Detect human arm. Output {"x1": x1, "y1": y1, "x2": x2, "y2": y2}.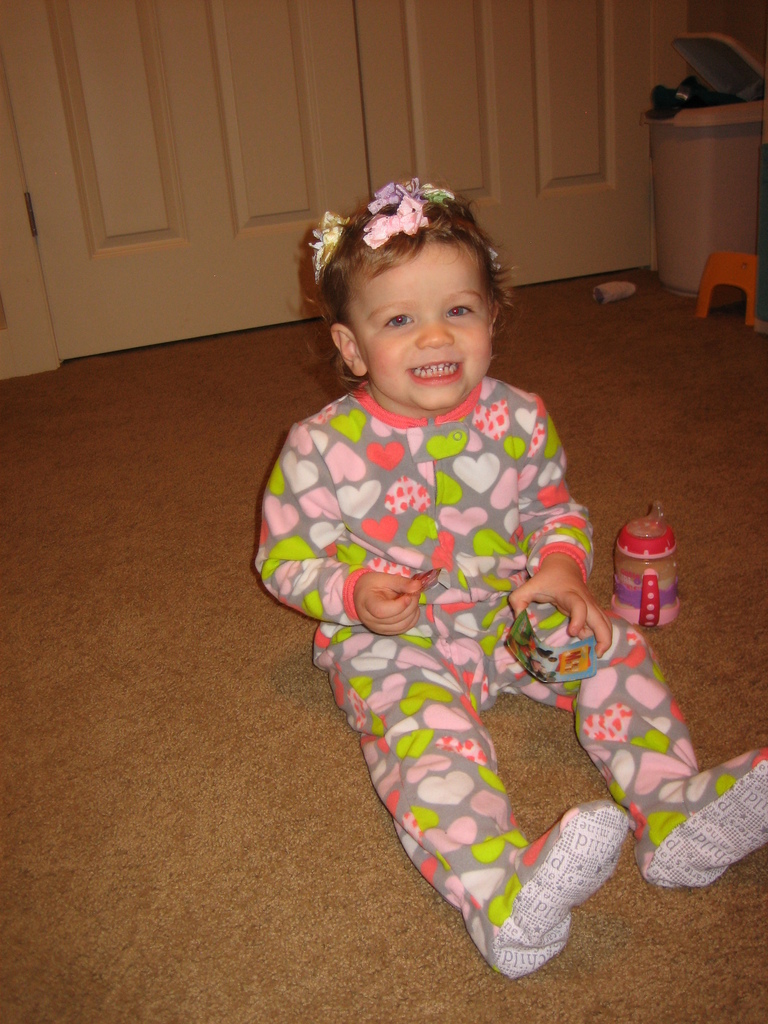
{"x1": 255, "y1": 436, "x2": 422, "y2": 635}.
